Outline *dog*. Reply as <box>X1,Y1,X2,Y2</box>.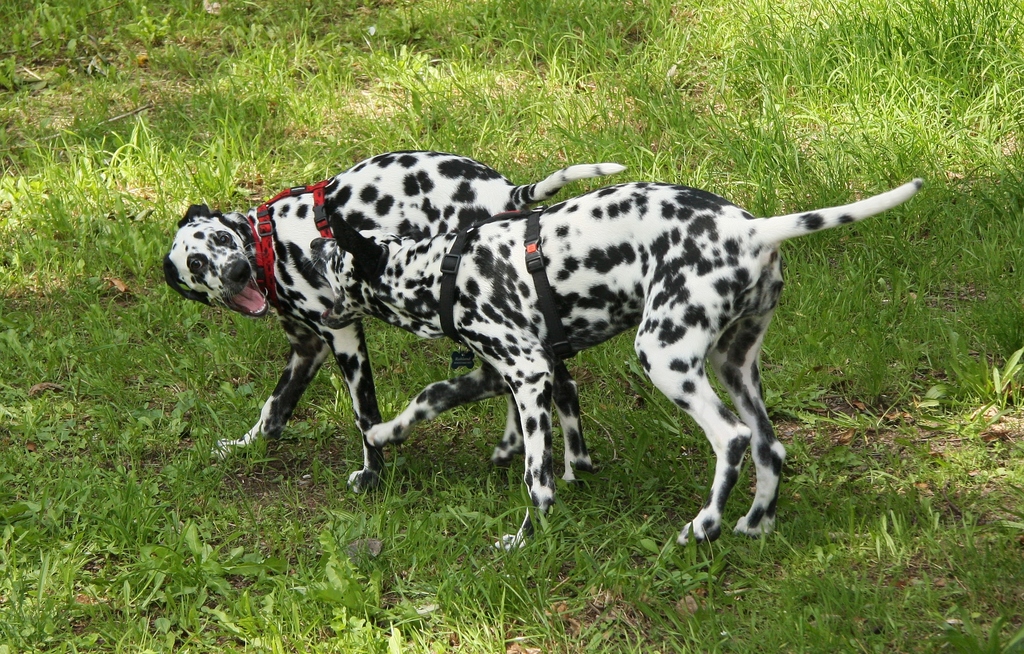
<box>307,179,922,555</box>.
